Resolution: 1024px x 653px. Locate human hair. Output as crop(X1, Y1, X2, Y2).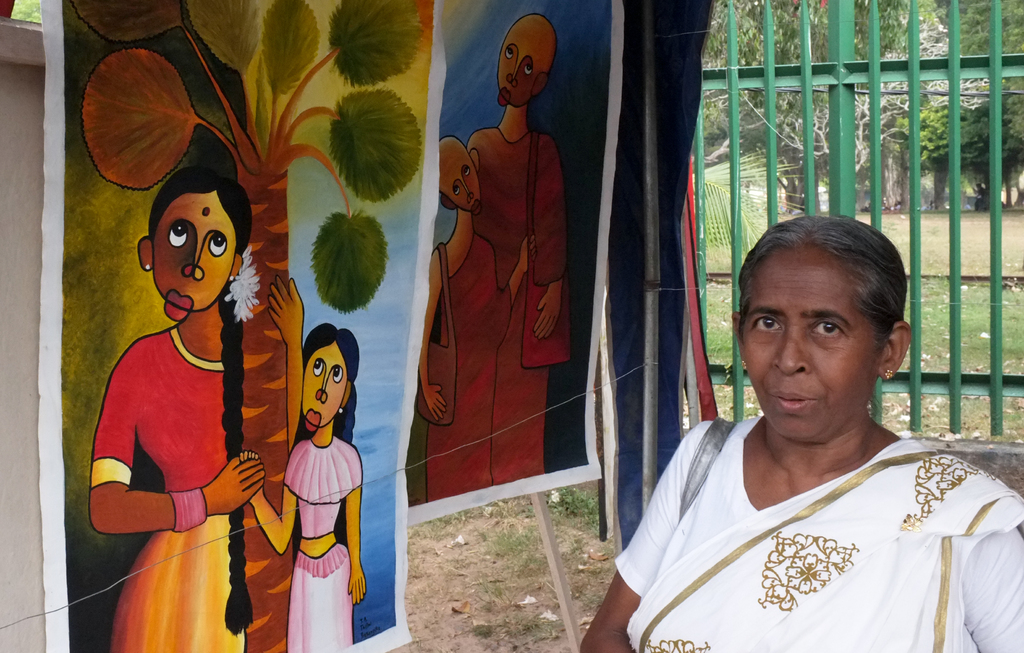
crop(734, 212, 909, 346).
